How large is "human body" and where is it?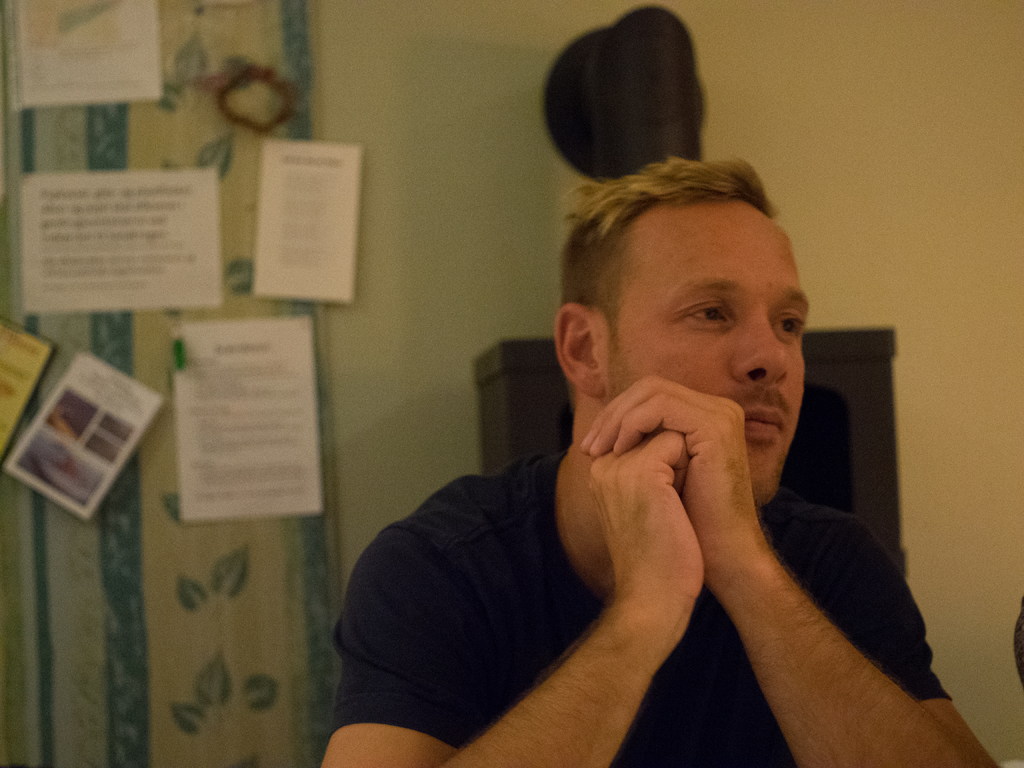
Bounding box: 340:156:928:767.
